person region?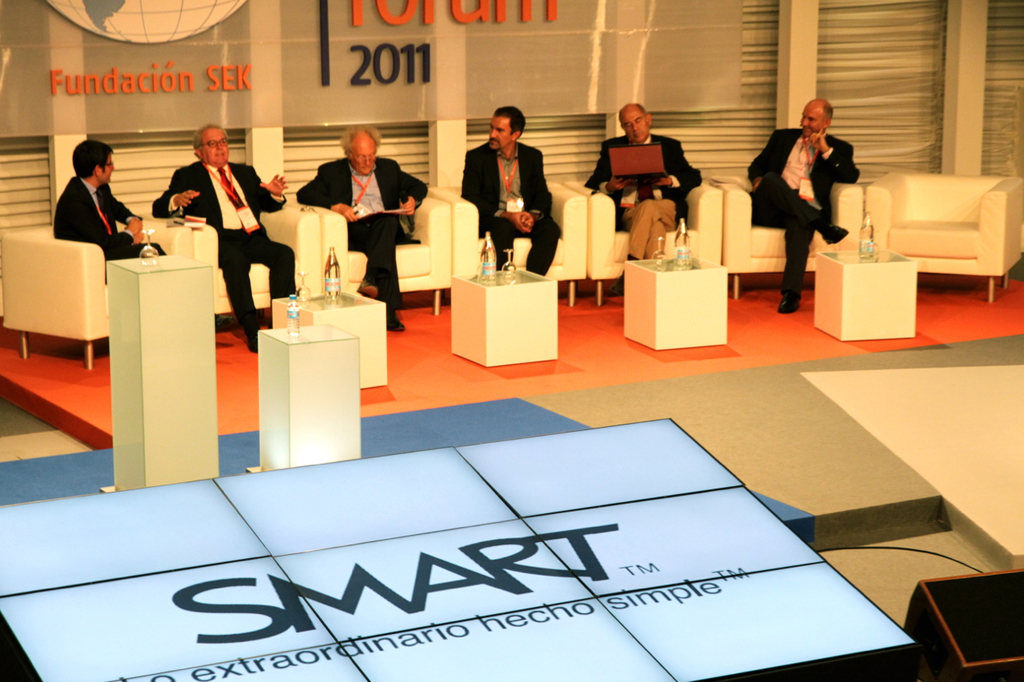
[153, 125, 297, 354]
